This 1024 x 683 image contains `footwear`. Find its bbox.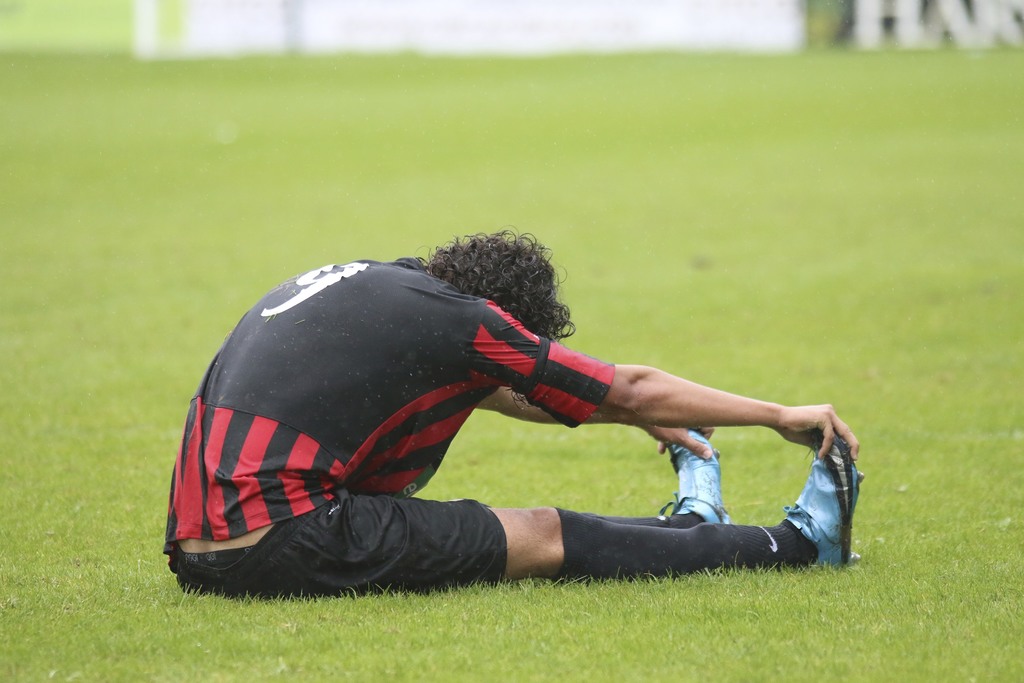
rect(788, 450, 856, 568).
